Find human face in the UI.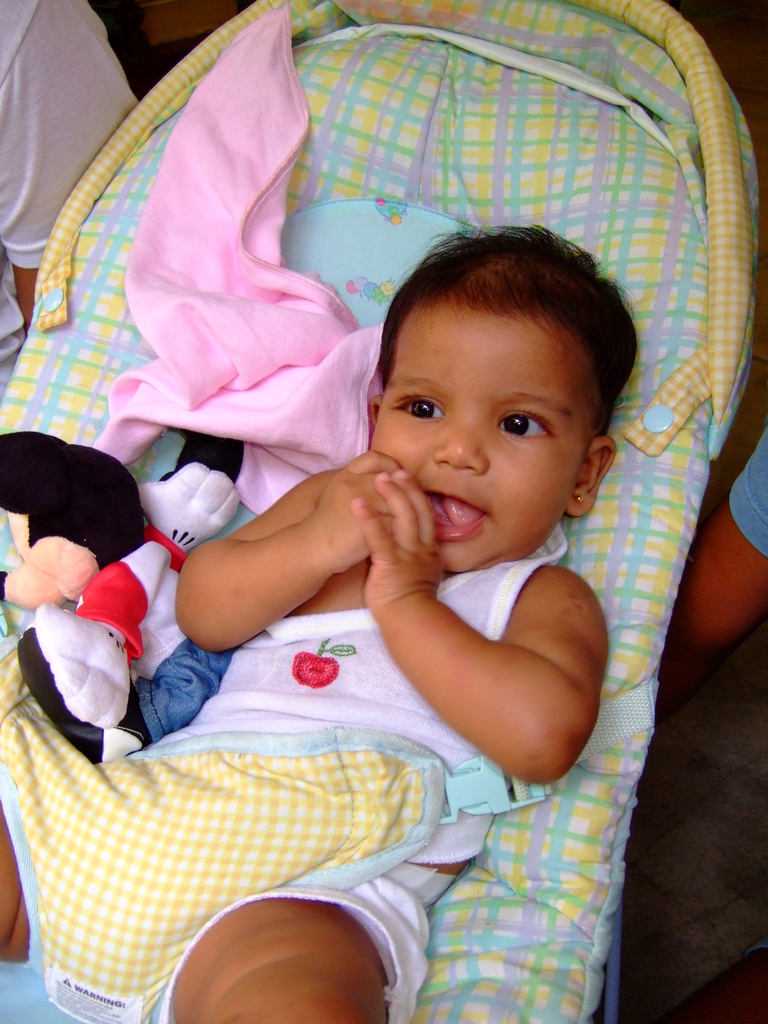
UI element at x1=374 y1=284 x2=559 y2=579.
